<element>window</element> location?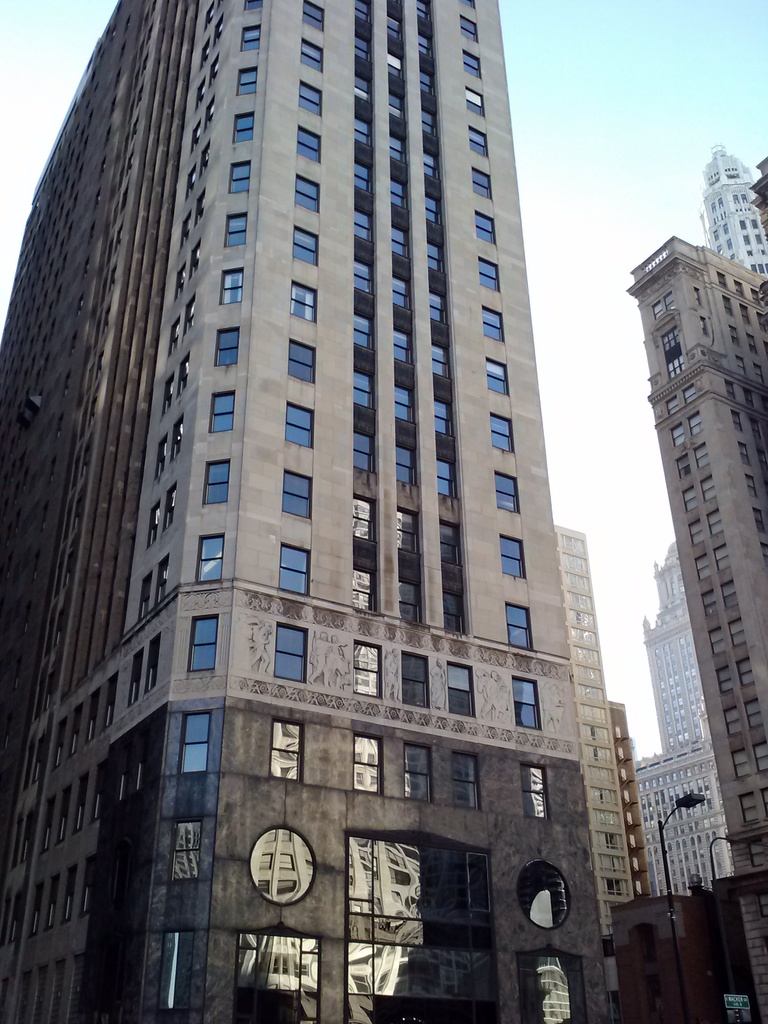
left=404, top=651, right=428, bottom=705
